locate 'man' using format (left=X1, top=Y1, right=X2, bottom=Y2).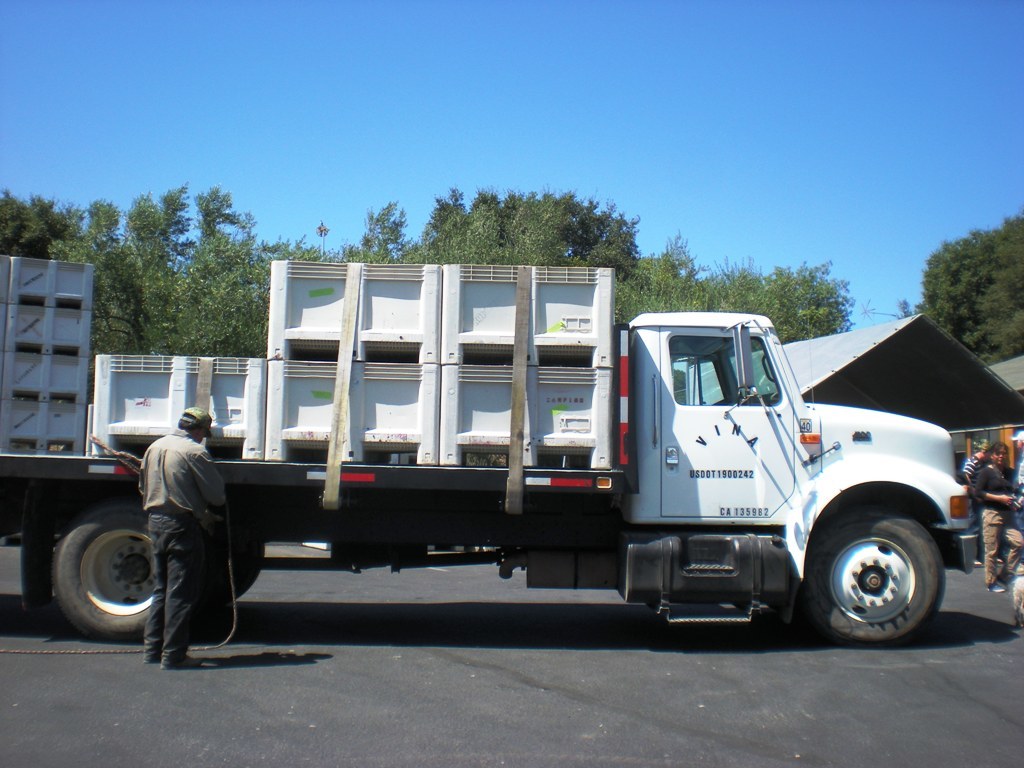
(left=126, top=403, right=247, bottom=668).
